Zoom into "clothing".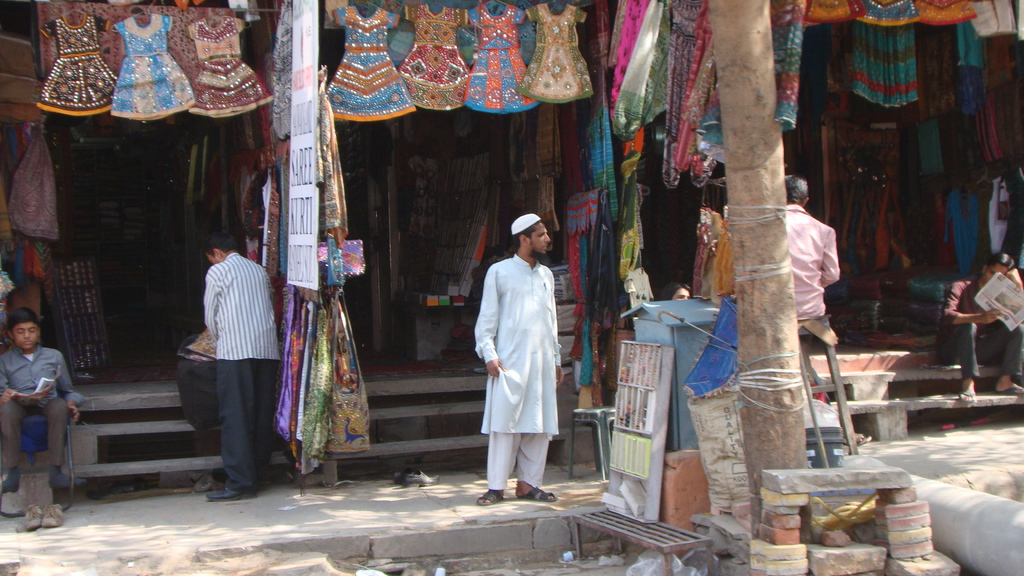
Zoom target: <box>465,258,566,442</box>.
